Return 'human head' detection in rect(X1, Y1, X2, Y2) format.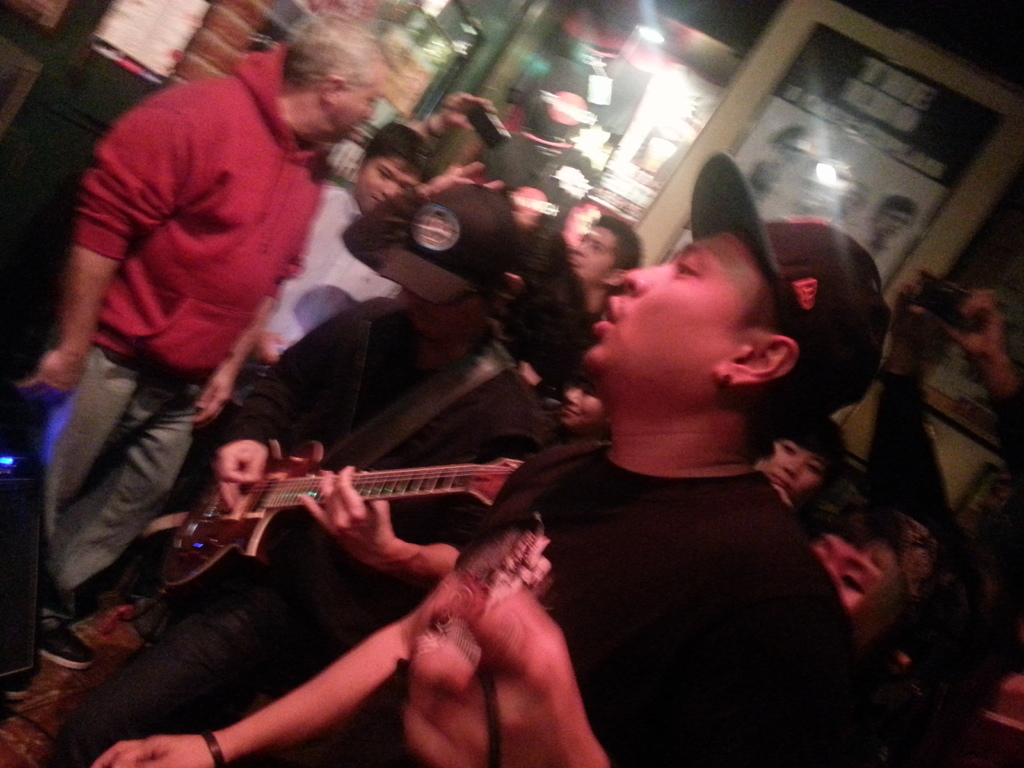
rect(805, 516, 938, 640).
